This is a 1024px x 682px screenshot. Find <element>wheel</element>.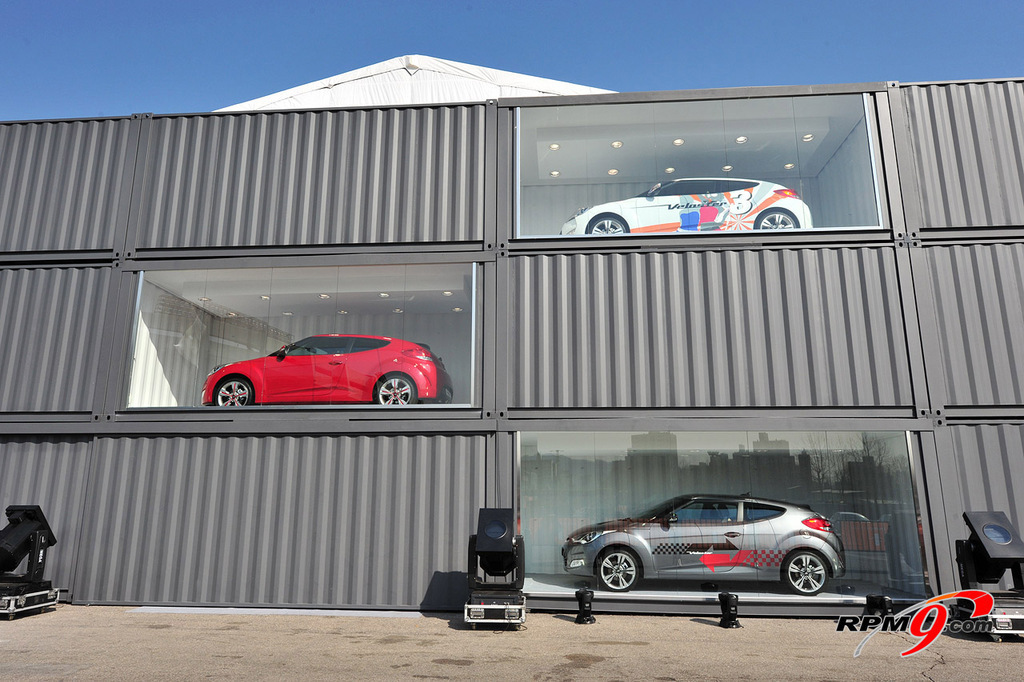
Bounding box: bbox=[586, 215, 625, 231].
